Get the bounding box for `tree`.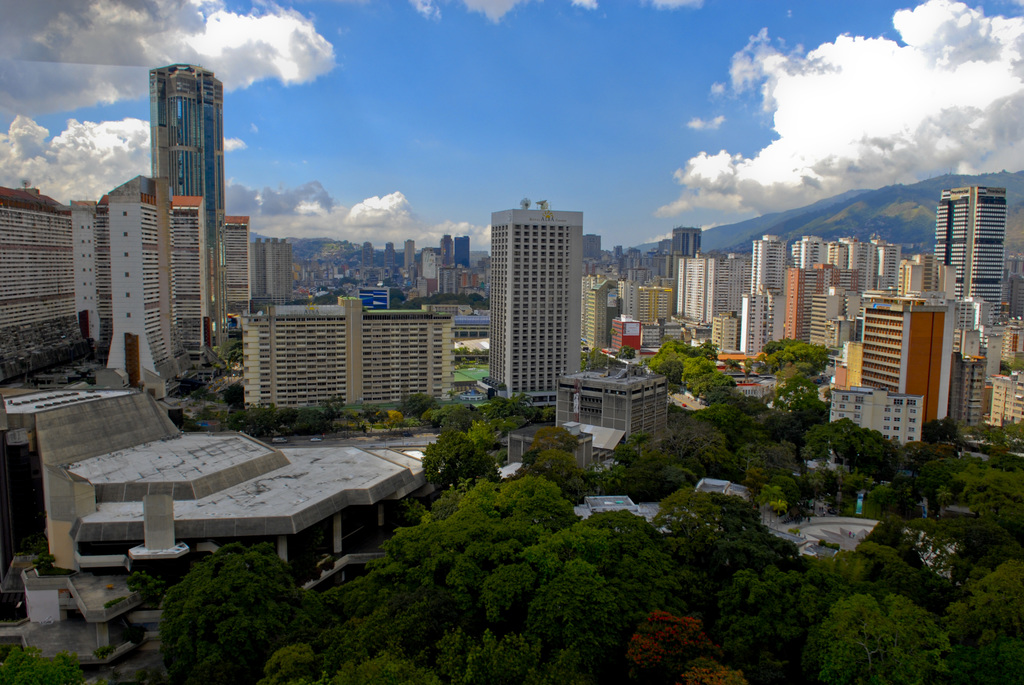
[227,351,241,361].
